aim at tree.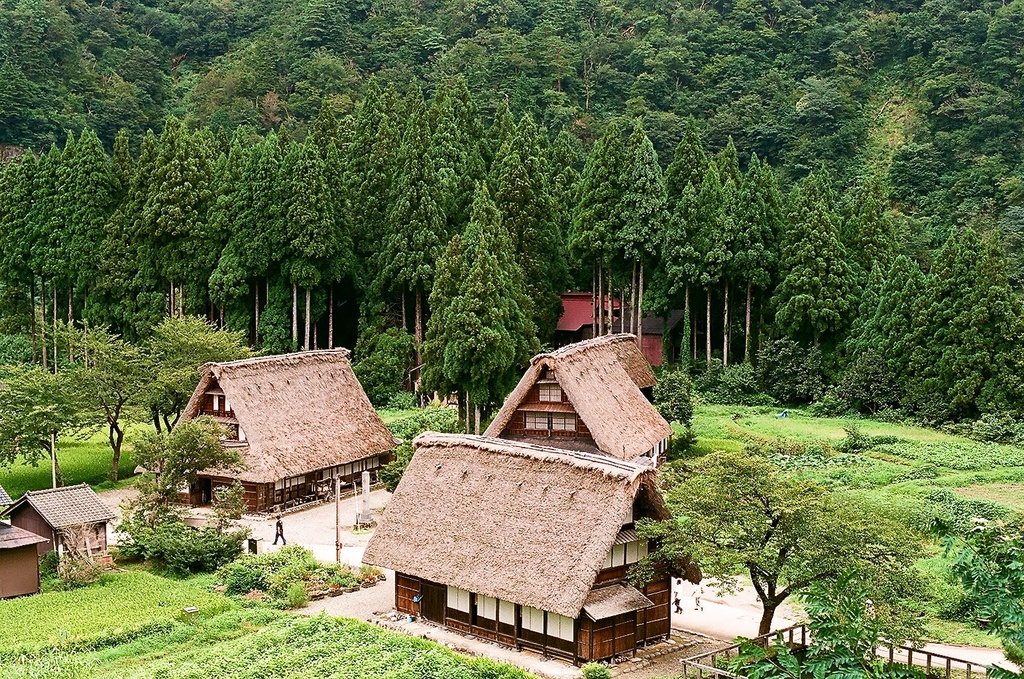
Aimed at l=25, t=284, r=171, b=479.
